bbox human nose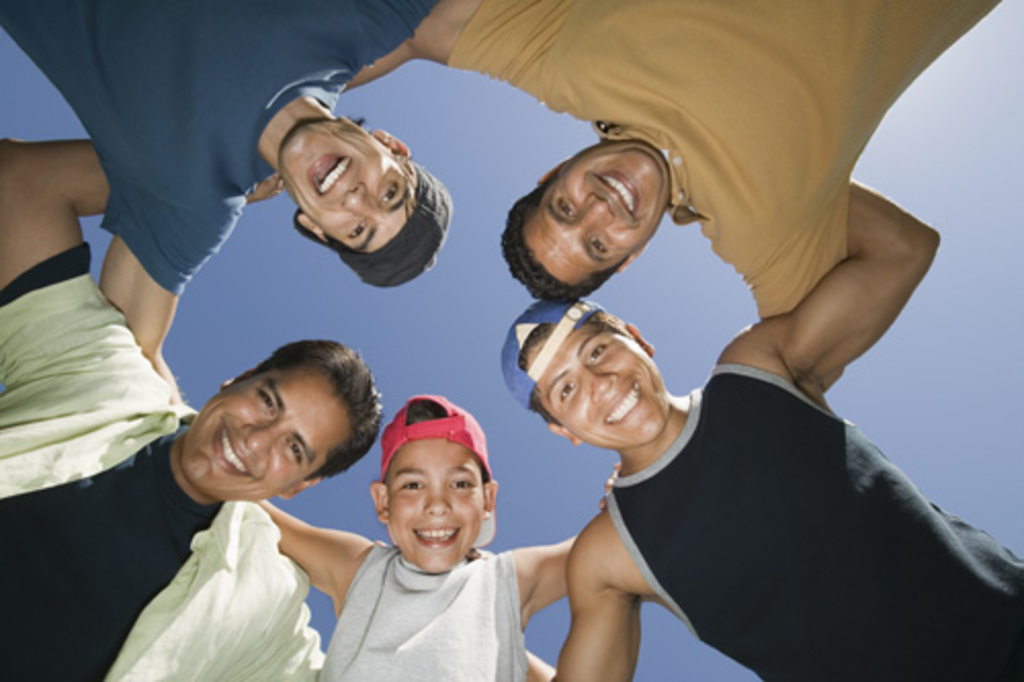
[left=244, top=426, right=276, bottom=459]
